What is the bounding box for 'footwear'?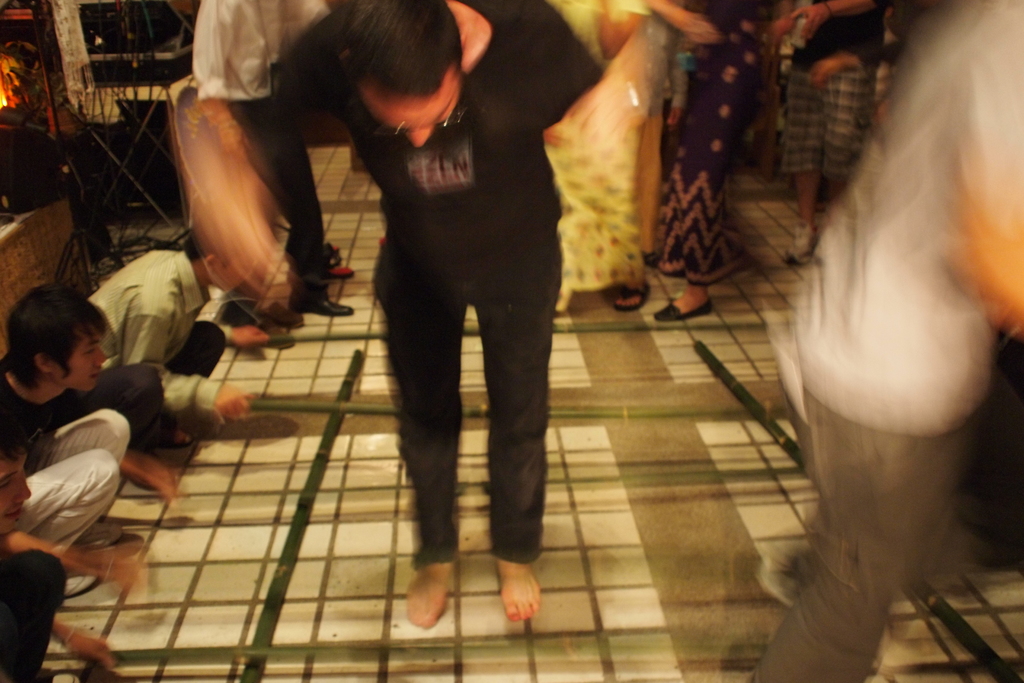
<region>29, 667, 83, 682</region>.
